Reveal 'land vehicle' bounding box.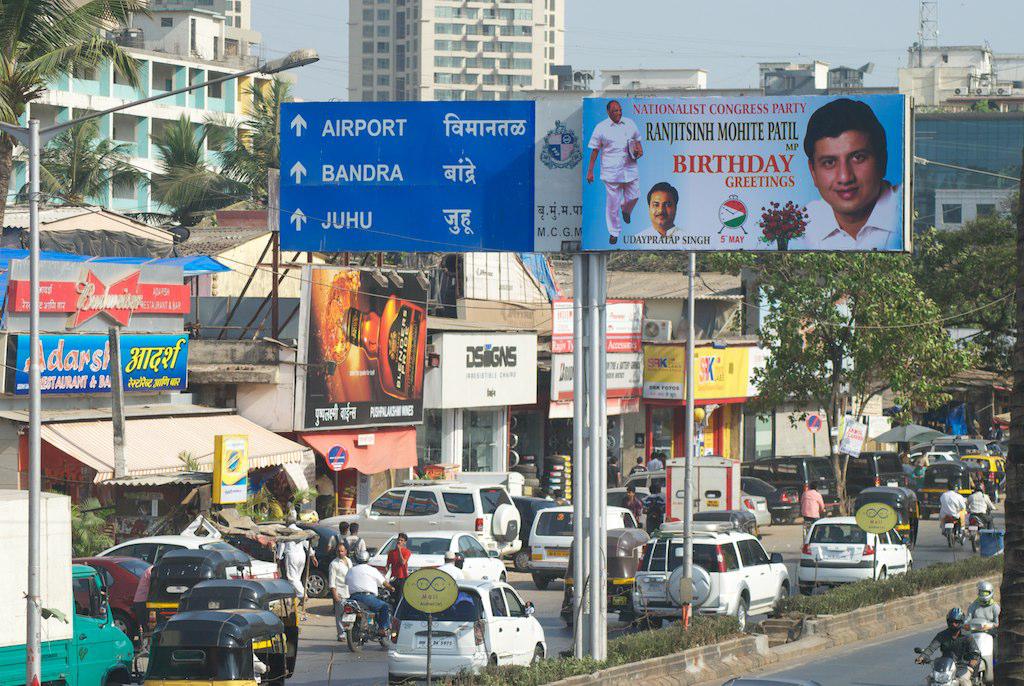
Revealed: bbox(367, 532, 500, 578).
